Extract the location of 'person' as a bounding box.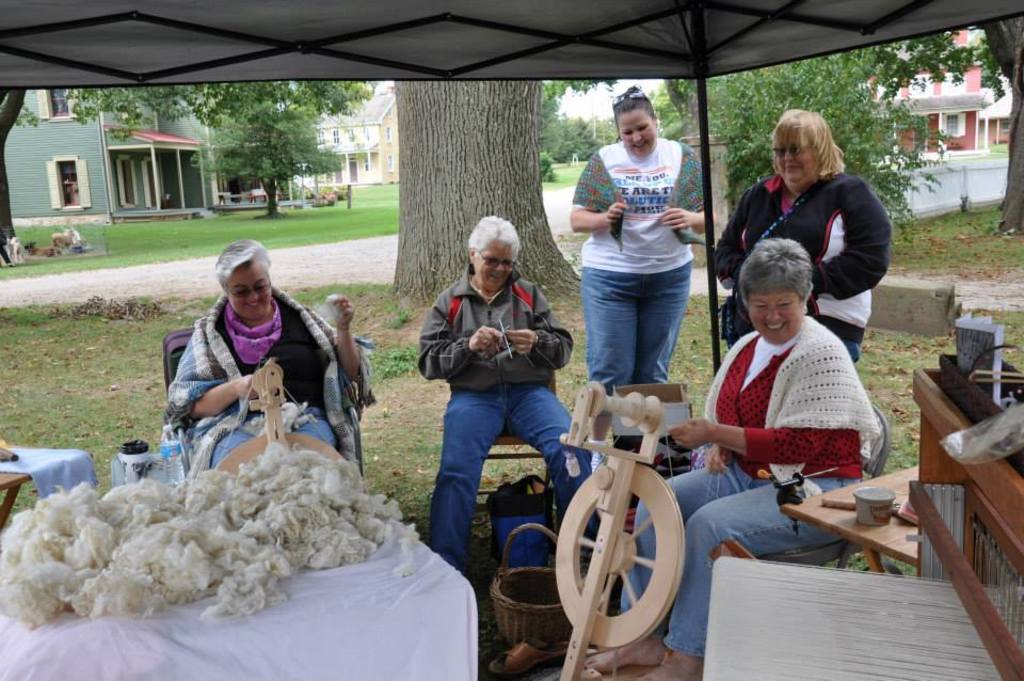
(161, 235, 364, 480).
